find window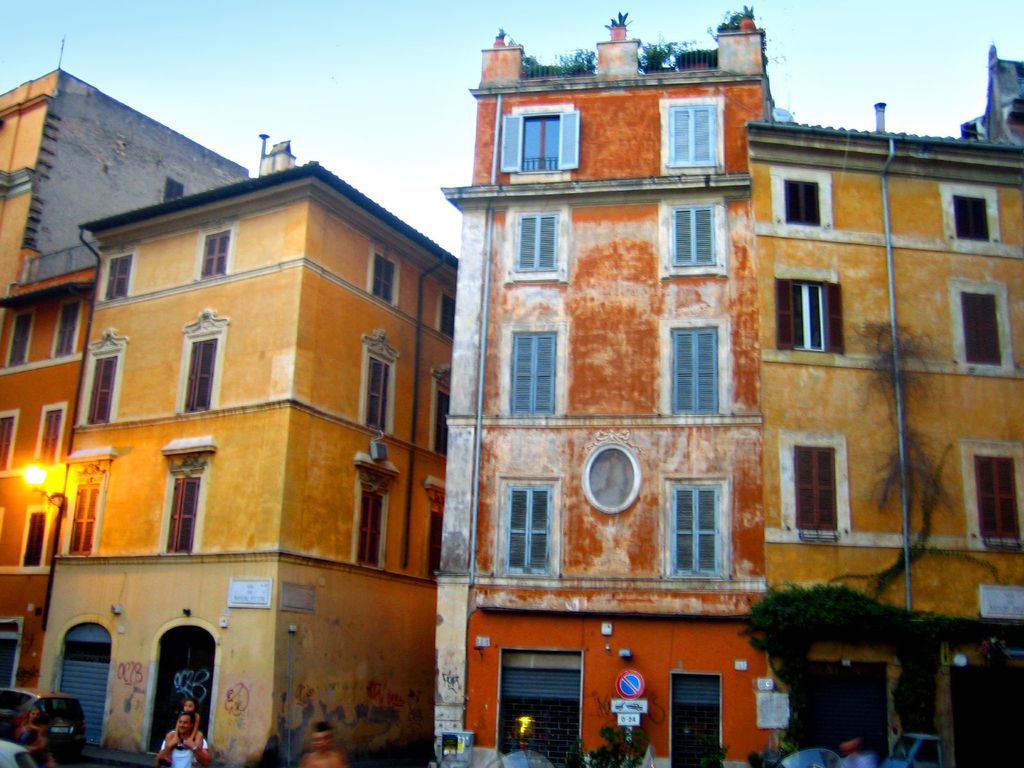
62, 444, 115, 556
